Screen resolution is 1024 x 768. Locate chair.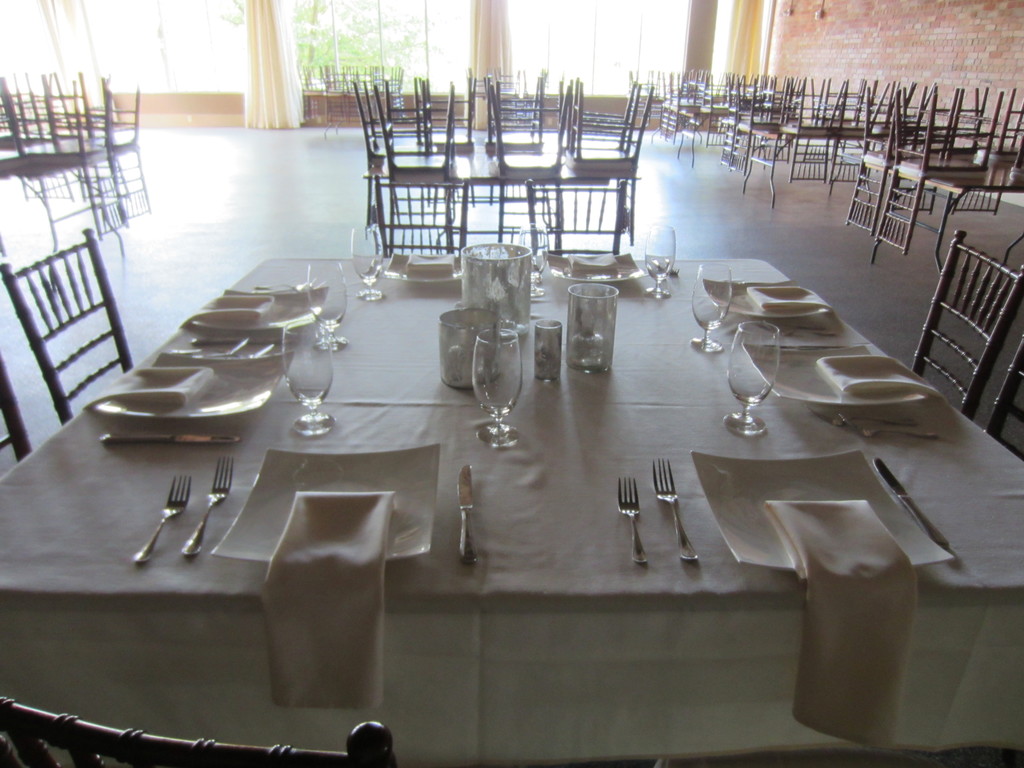
rect(838, 85, 961, 239).
